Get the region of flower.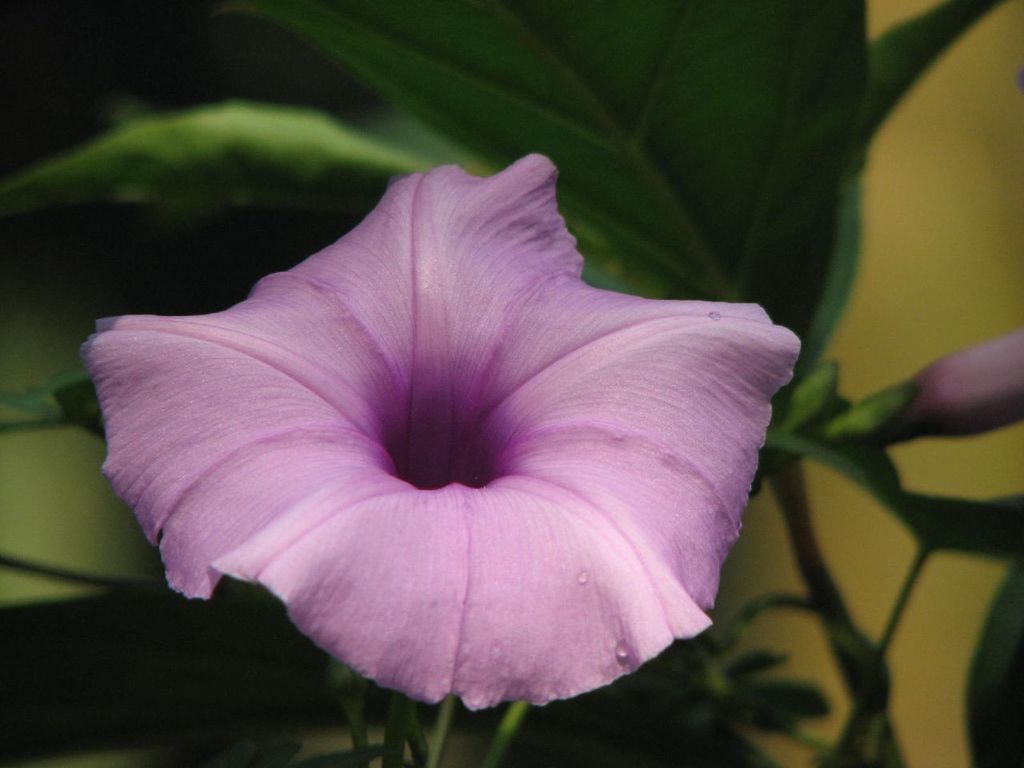
(77, 158, 797, 734).
